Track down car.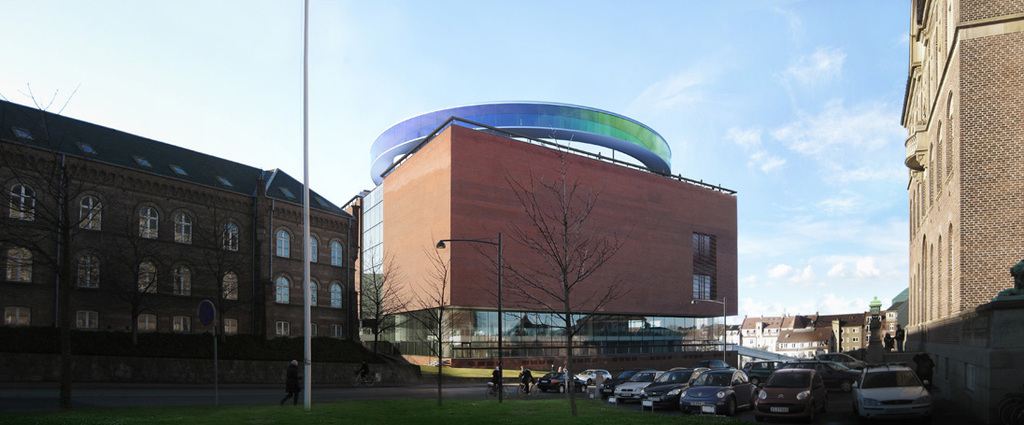
Tracked to bbox=[678, 362, 760, 424].
